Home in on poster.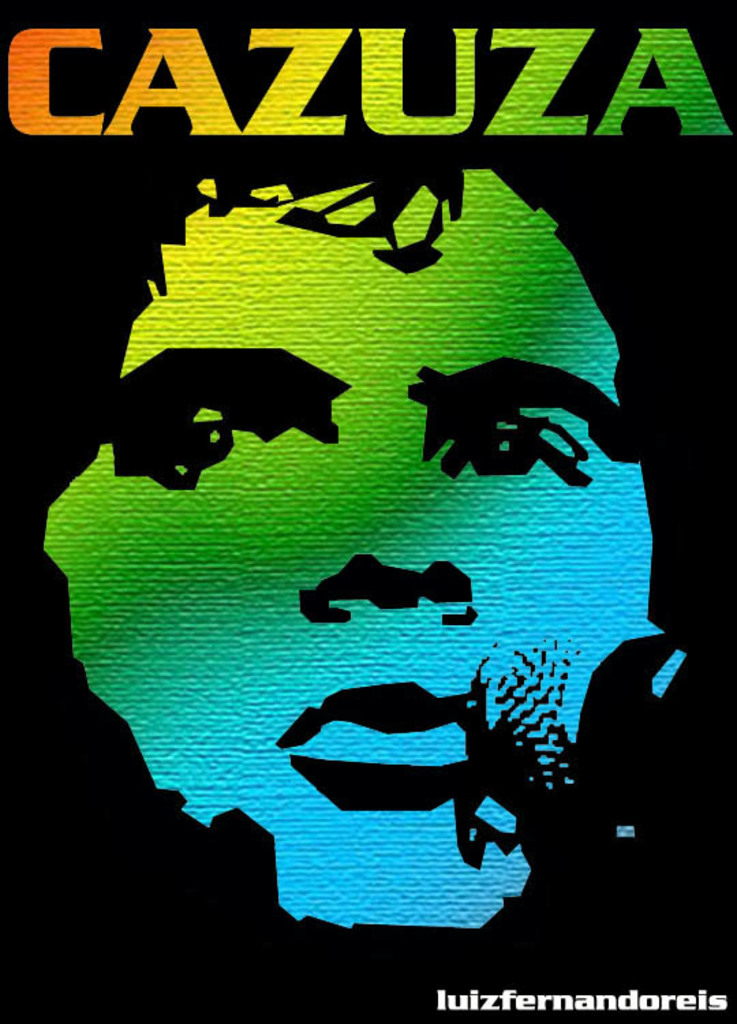
Homed in at {"left": 0, "top": 0, "right": 736, "bottom": 1023}.
